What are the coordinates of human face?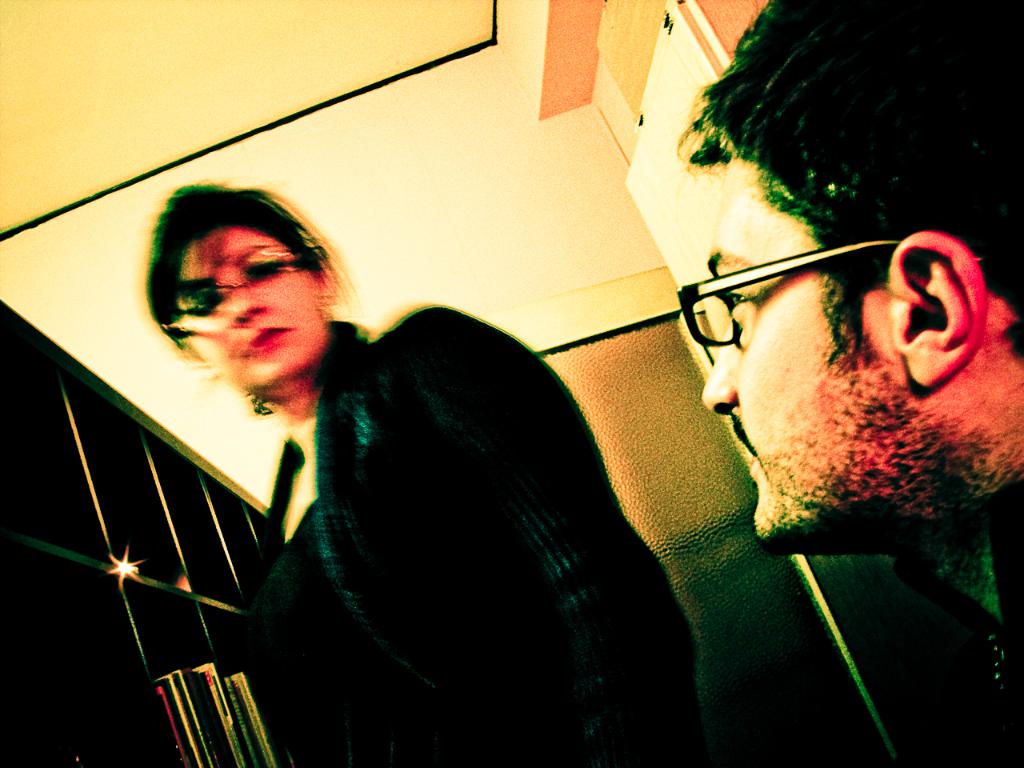
bbox(174, 227, 326, 386).
